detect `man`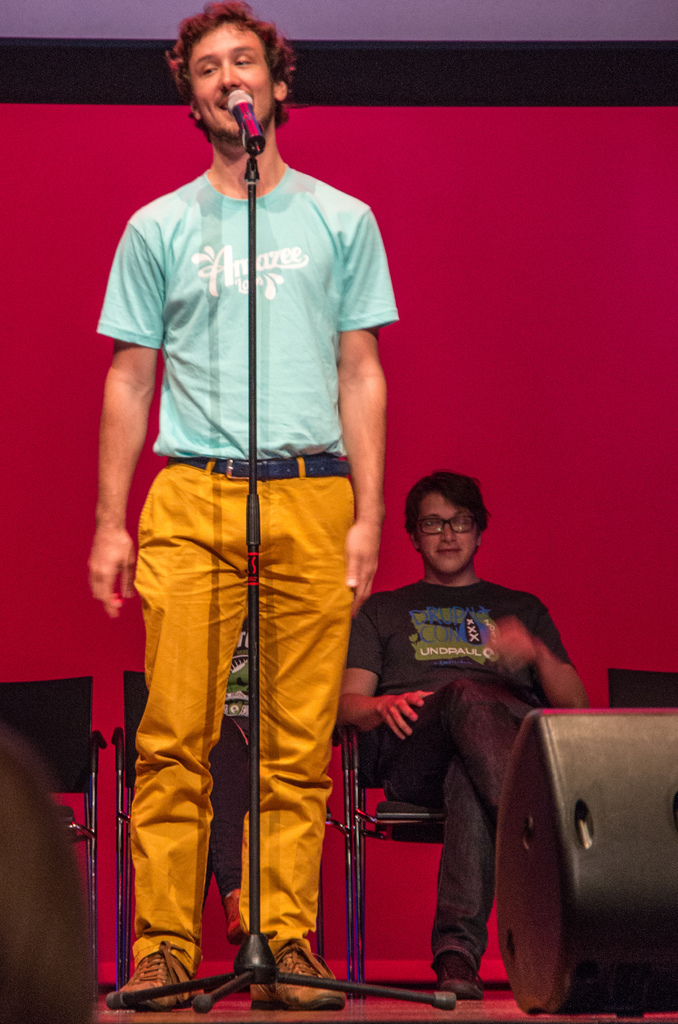
Rect(81, 0, 405, 952)
